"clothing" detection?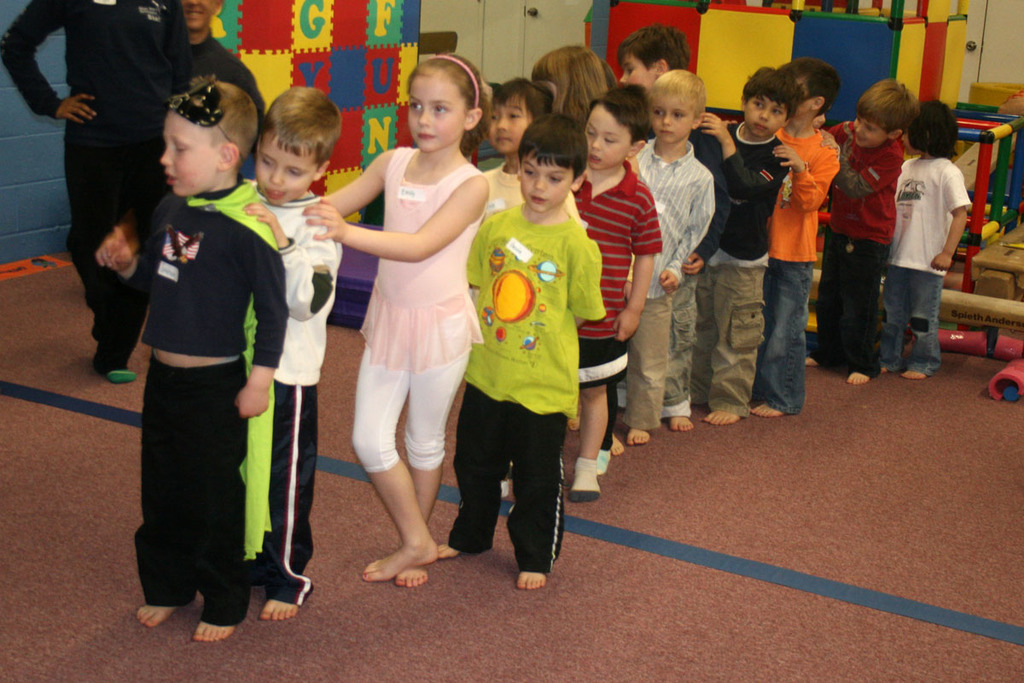
[119,131,276,616]
